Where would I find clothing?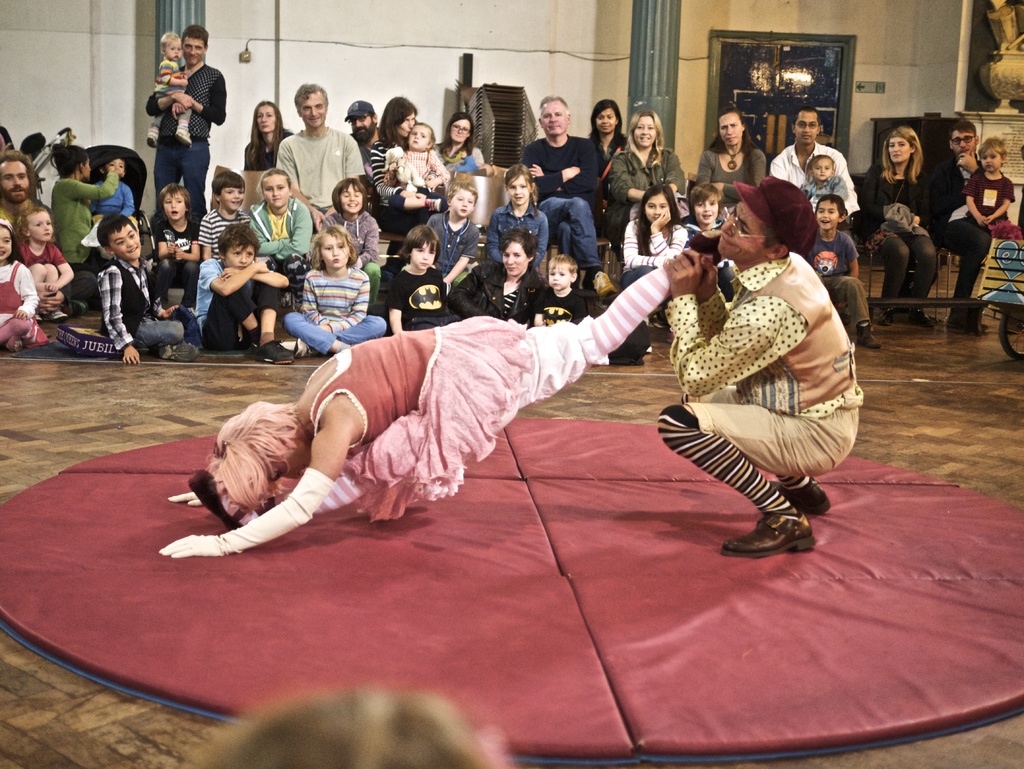
At locate(109, 266, 164, 353).
